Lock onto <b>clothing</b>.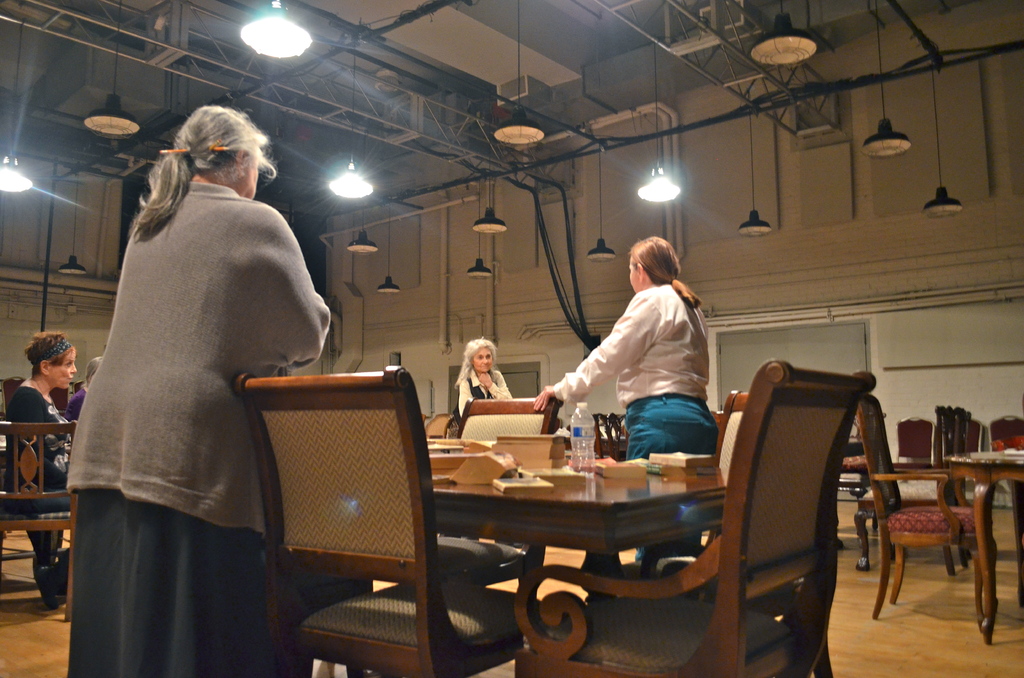
Locked: (x1=57, y1=176, x2=334, y2=677).
